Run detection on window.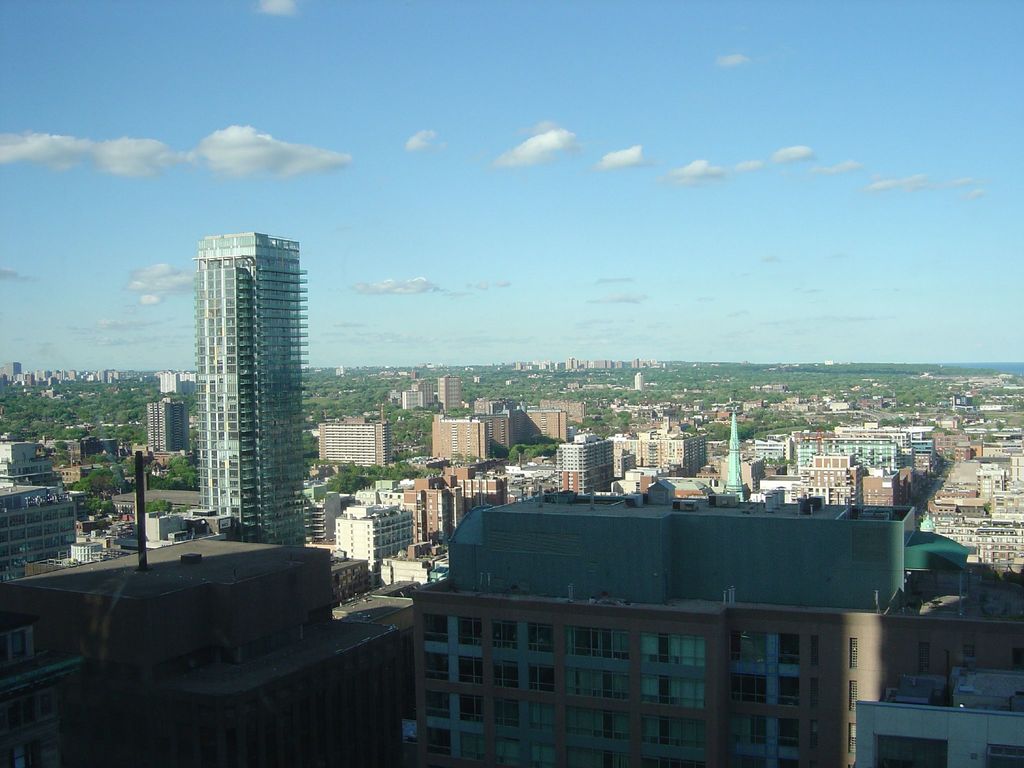
Result: 643, 631, 705, 669.
